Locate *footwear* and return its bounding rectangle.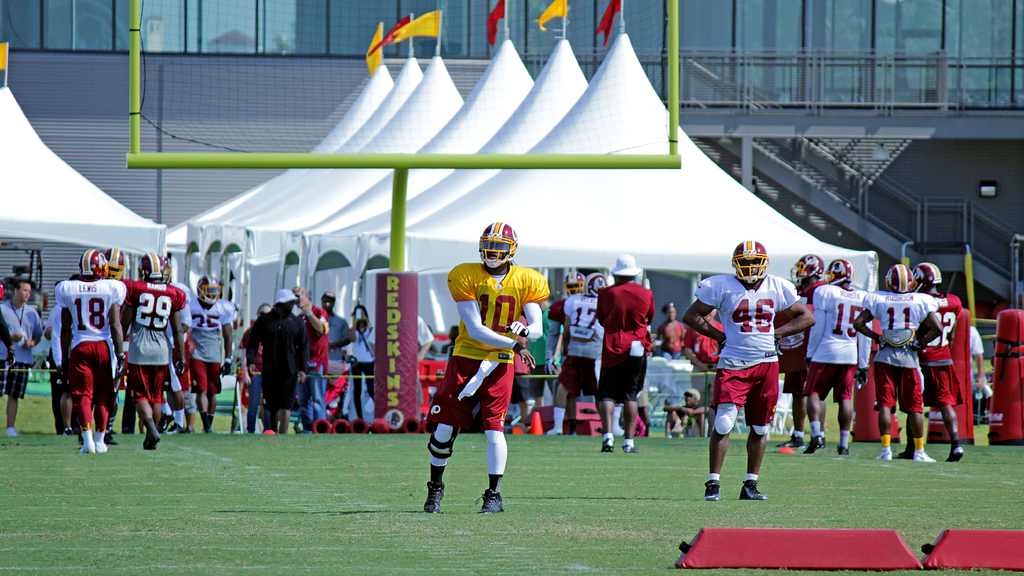
[895, 449, 913, 461].
